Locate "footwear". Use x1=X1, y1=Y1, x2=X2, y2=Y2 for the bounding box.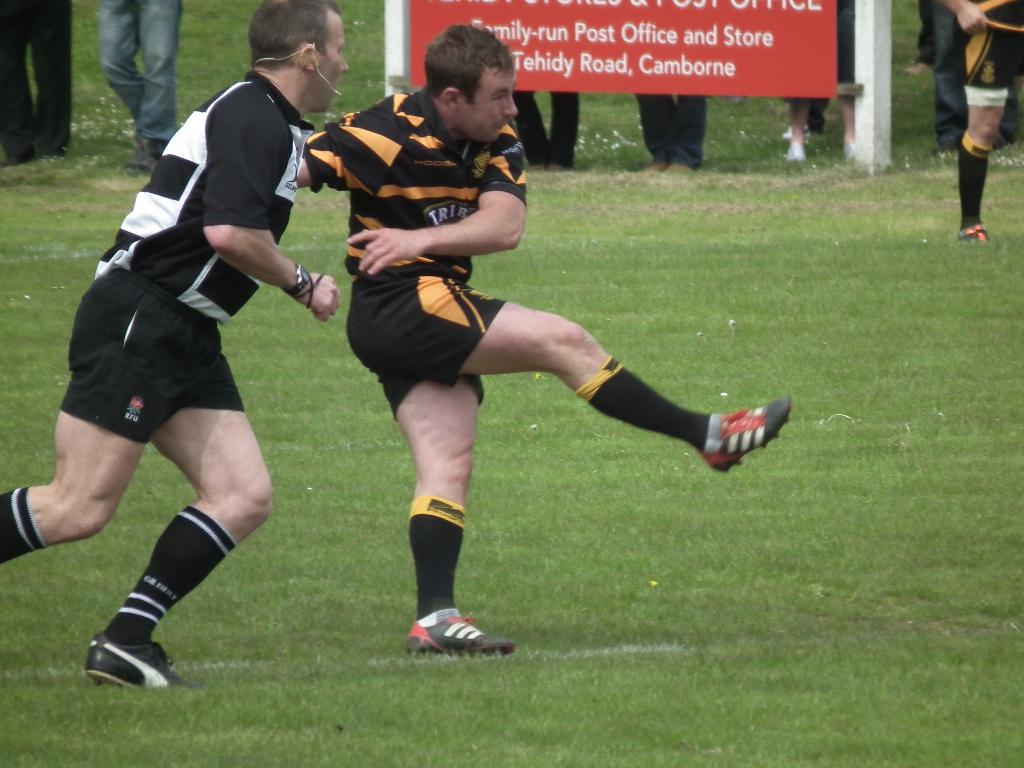
x1=668, y1=166, x2=698, y2=175.
